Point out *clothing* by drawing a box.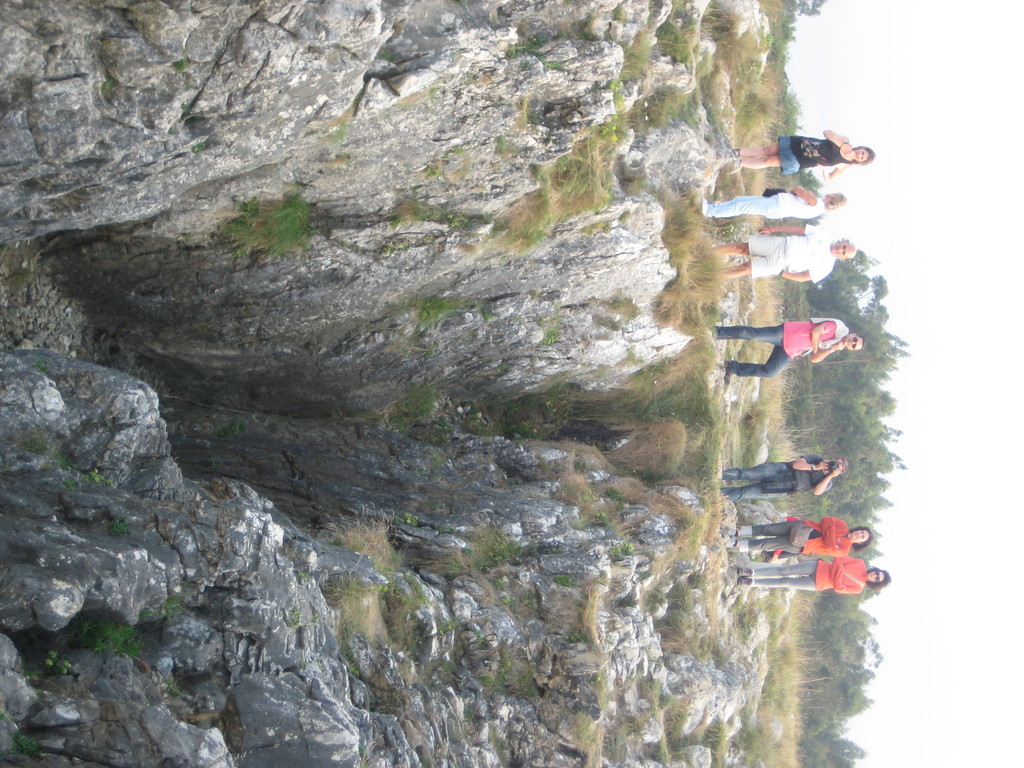
{"left": 716, "top": 316, "right": 851, "bottom": 380}.
